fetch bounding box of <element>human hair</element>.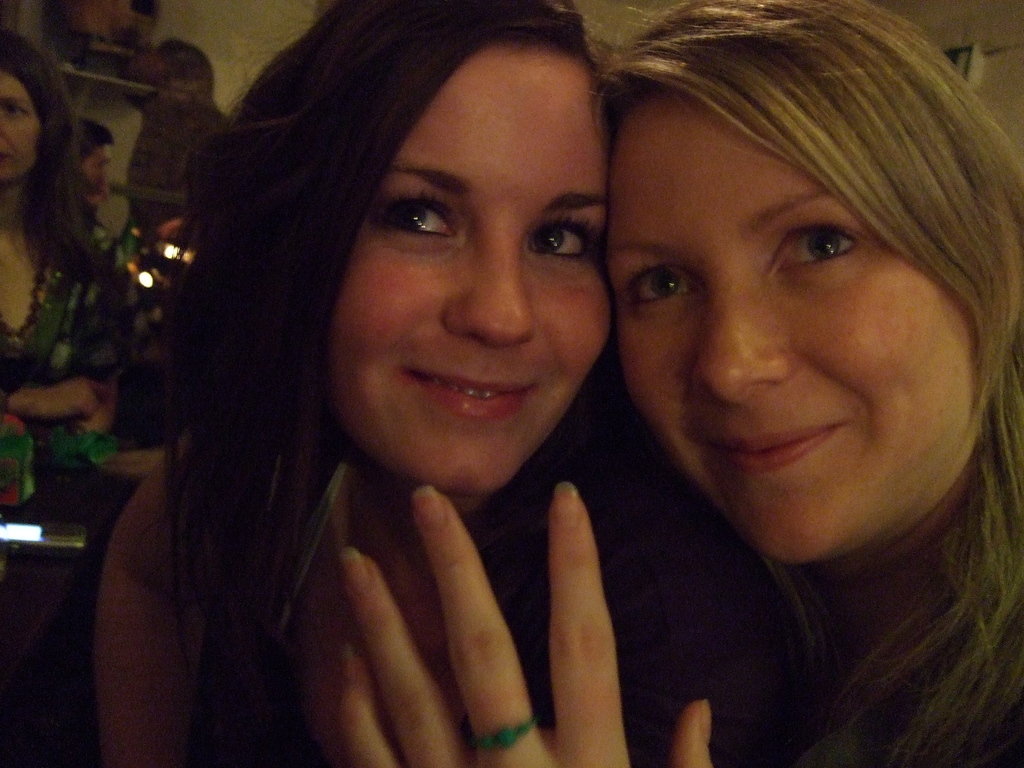
Bbox: detection(0, 33, 104, 275).
